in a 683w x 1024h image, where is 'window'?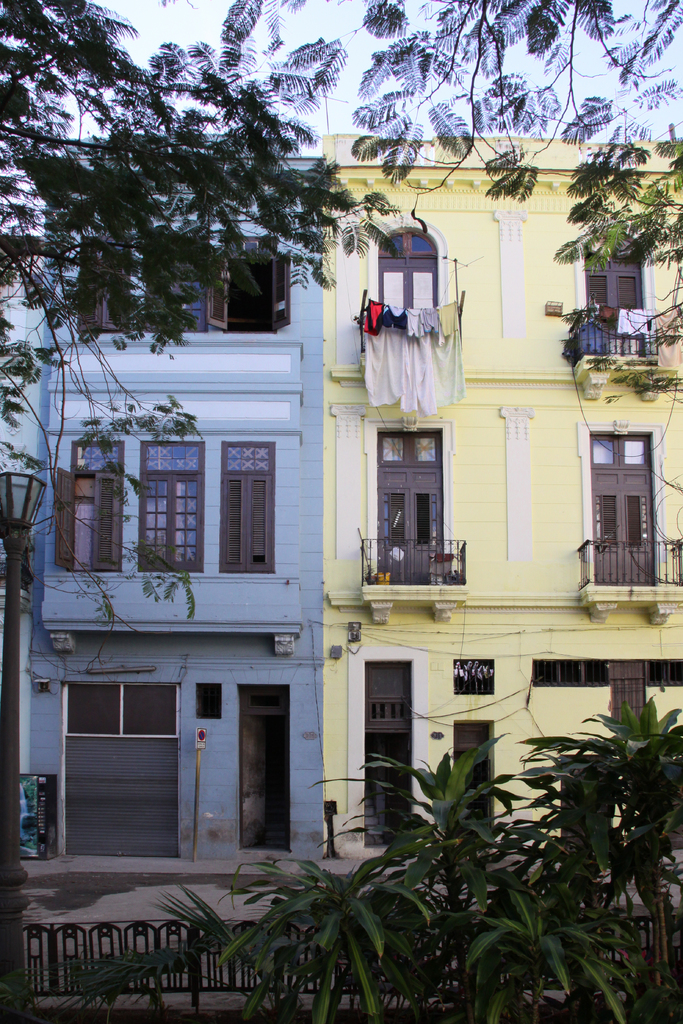
x1=220, y1=445, x2=272, y2=572.
